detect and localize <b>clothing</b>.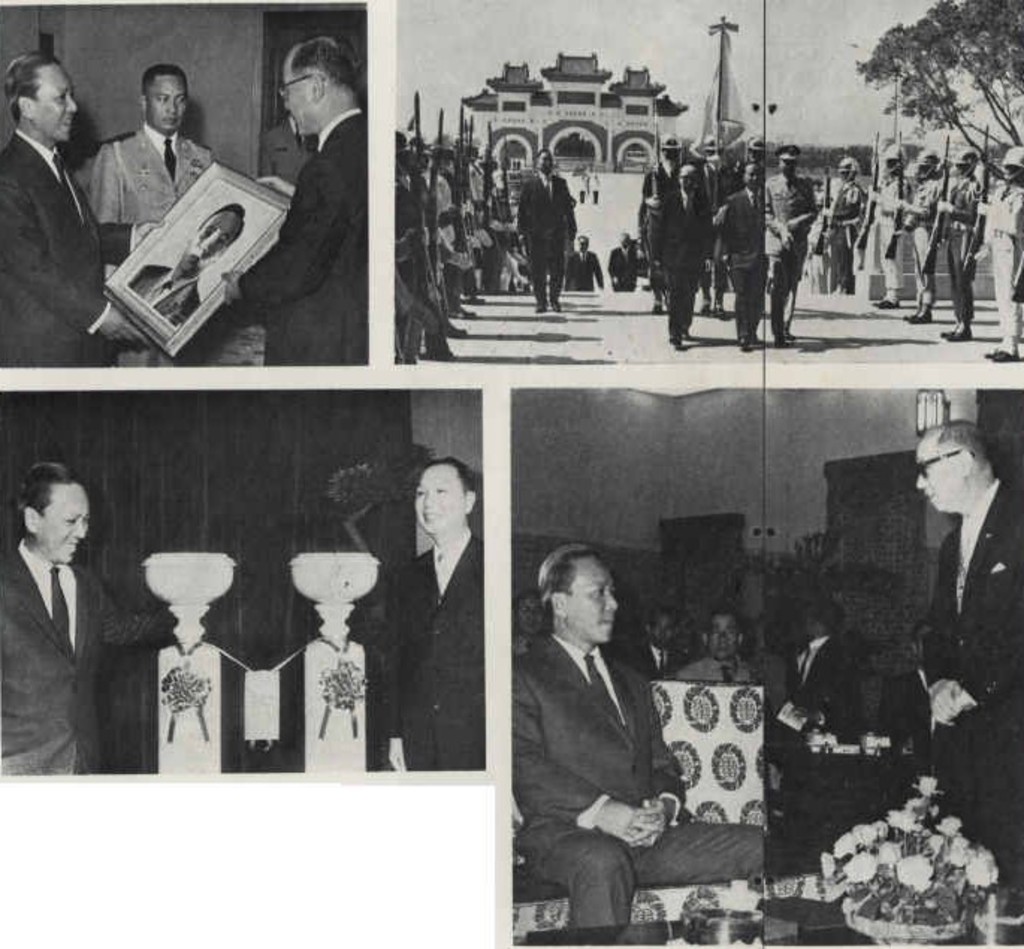
Localized at [x1=608, y1=245, x2=638, y2=293].
